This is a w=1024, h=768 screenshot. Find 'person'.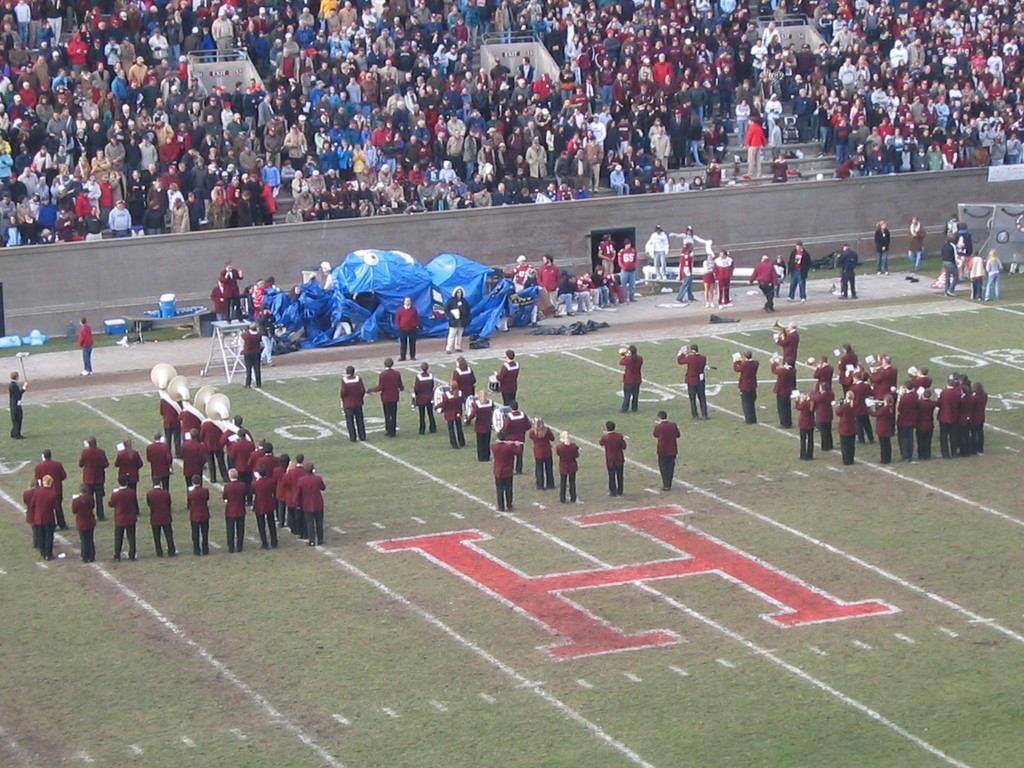
Bounding box: (781,326,804,371).
